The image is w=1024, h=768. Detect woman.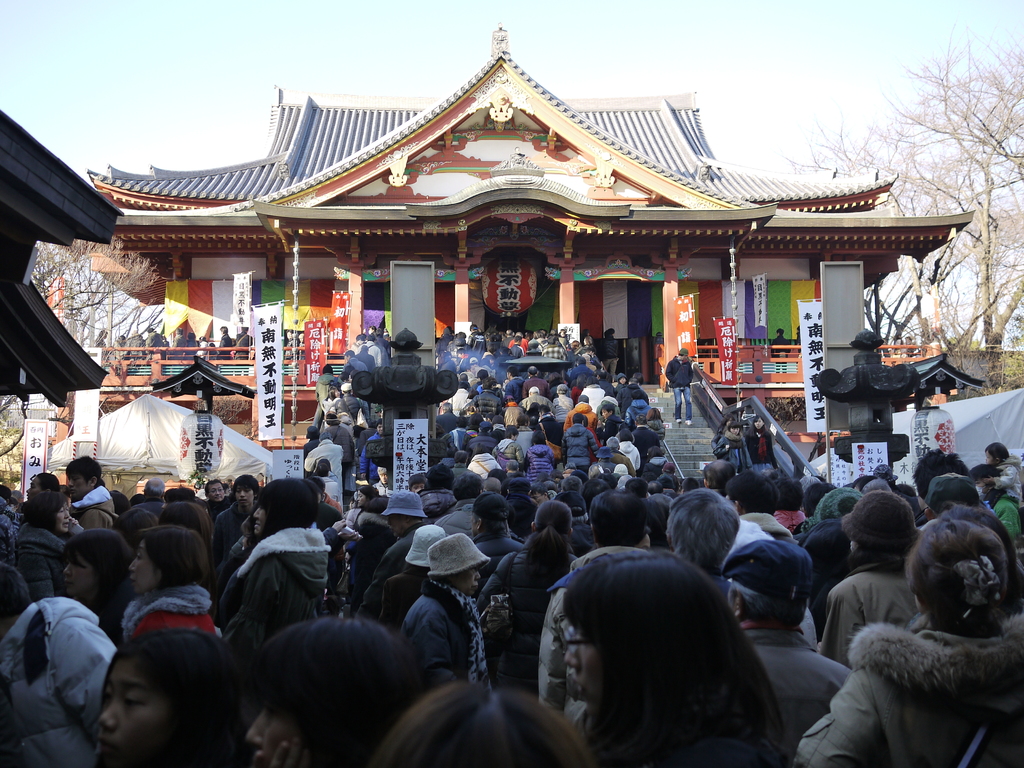
Detection: {"left": 707, "top": 412, "right": 737, "bottom": 454}.
